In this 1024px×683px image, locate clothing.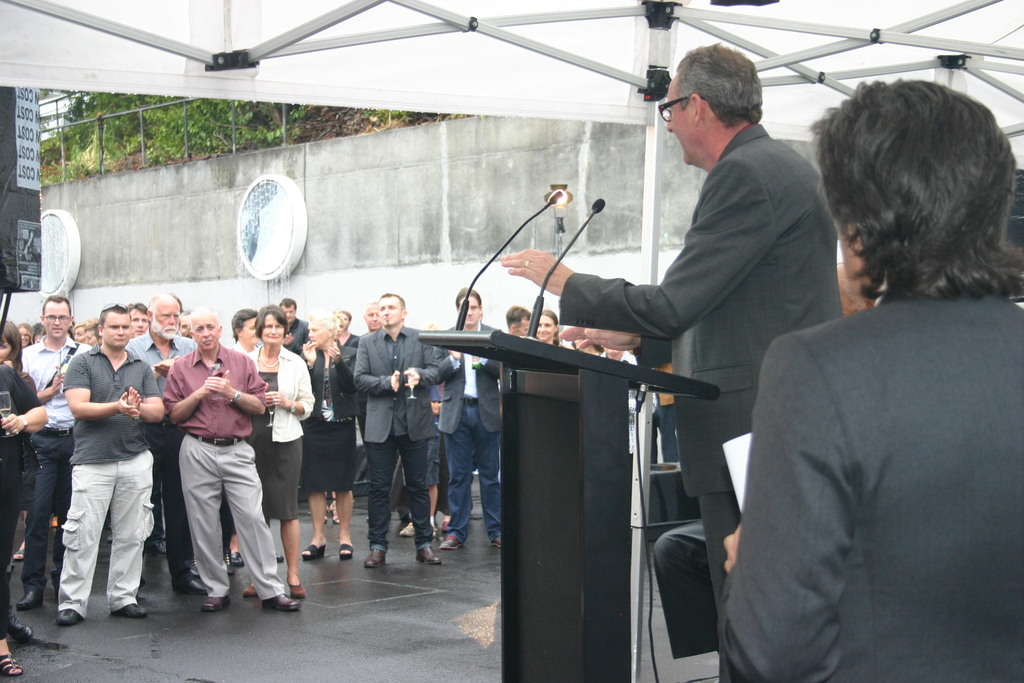
Bounding box: crop(650, 524, 719, 663).
